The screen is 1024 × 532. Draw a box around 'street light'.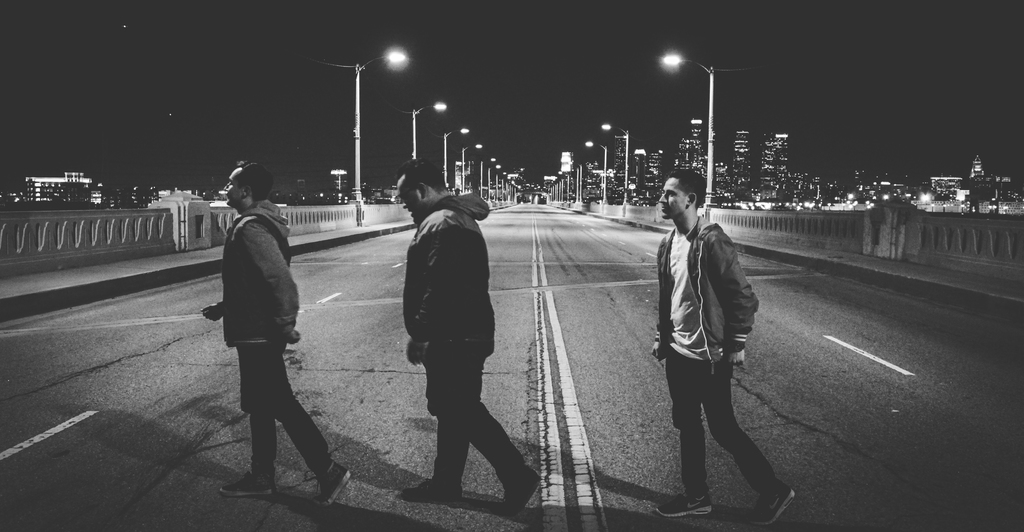
Rect(489, 163, 500, 198).
